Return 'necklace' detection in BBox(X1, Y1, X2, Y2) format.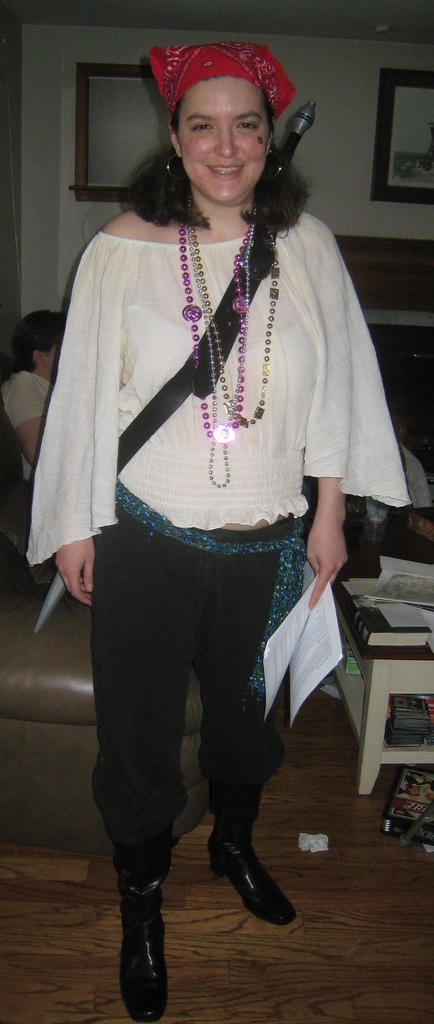
BBox(188, 225, 281, 428).
